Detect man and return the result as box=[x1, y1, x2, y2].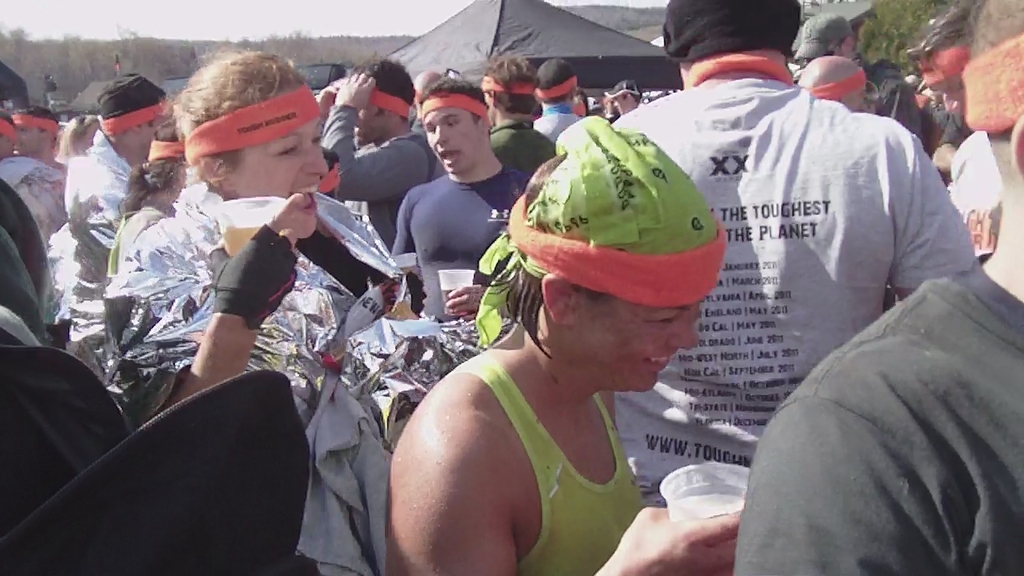
box=[600, 75, 642, 119].
